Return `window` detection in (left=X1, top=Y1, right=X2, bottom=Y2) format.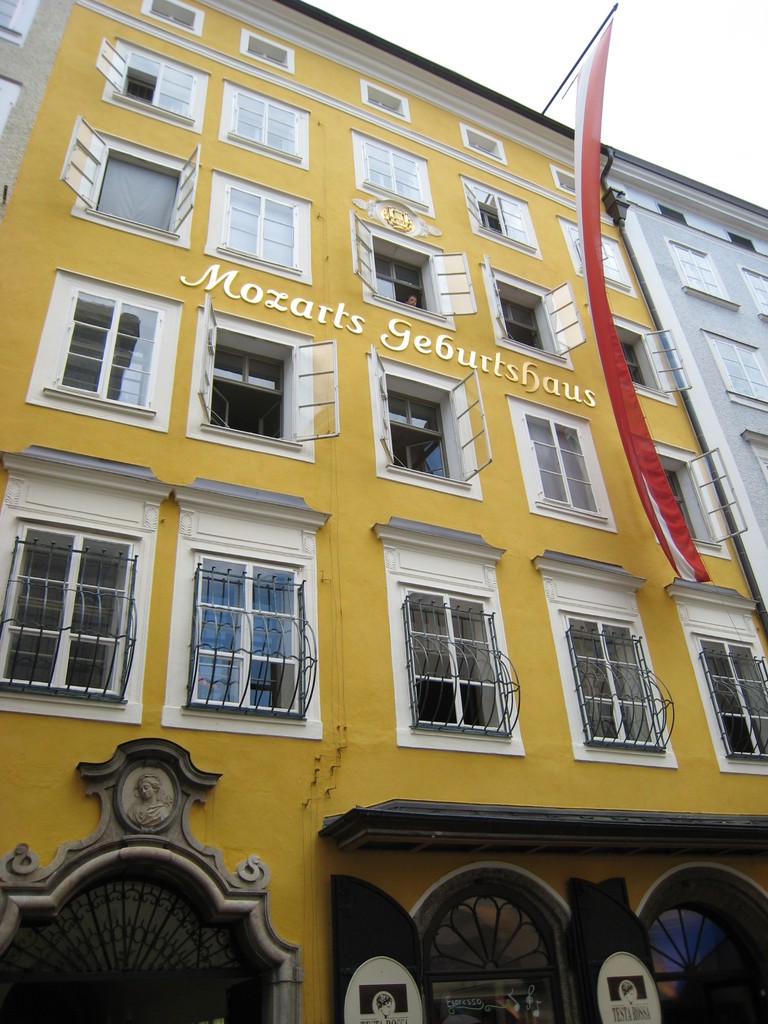
(left=461, top=174, right=543, bottom=260).
